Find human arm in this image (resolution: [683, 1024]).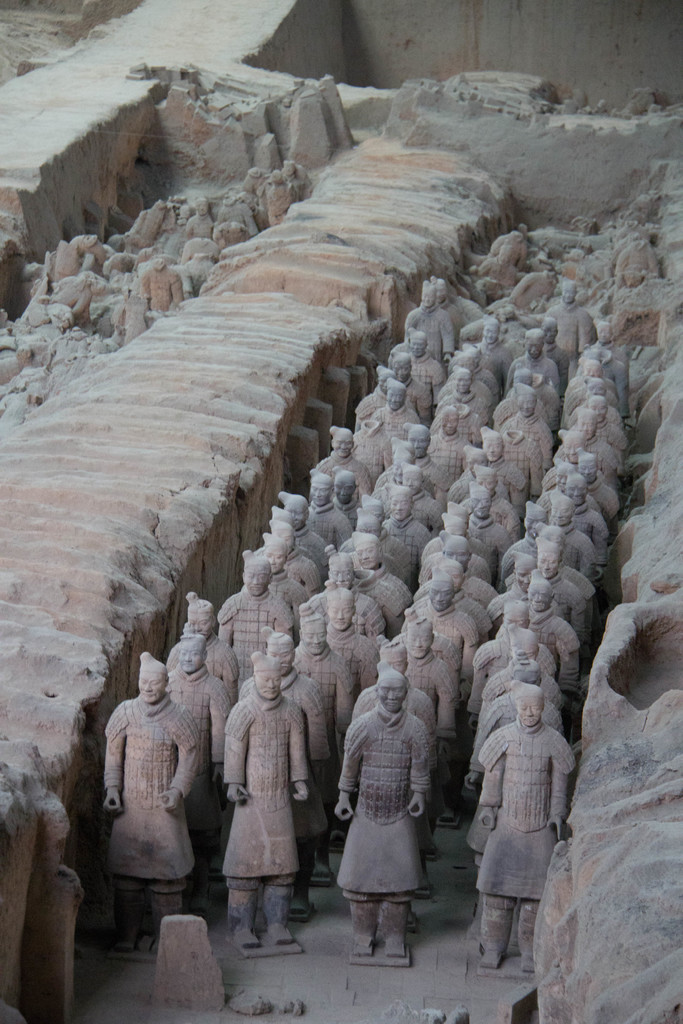
pyautogui.locateOnScreen(473, 731, 506, 837).
